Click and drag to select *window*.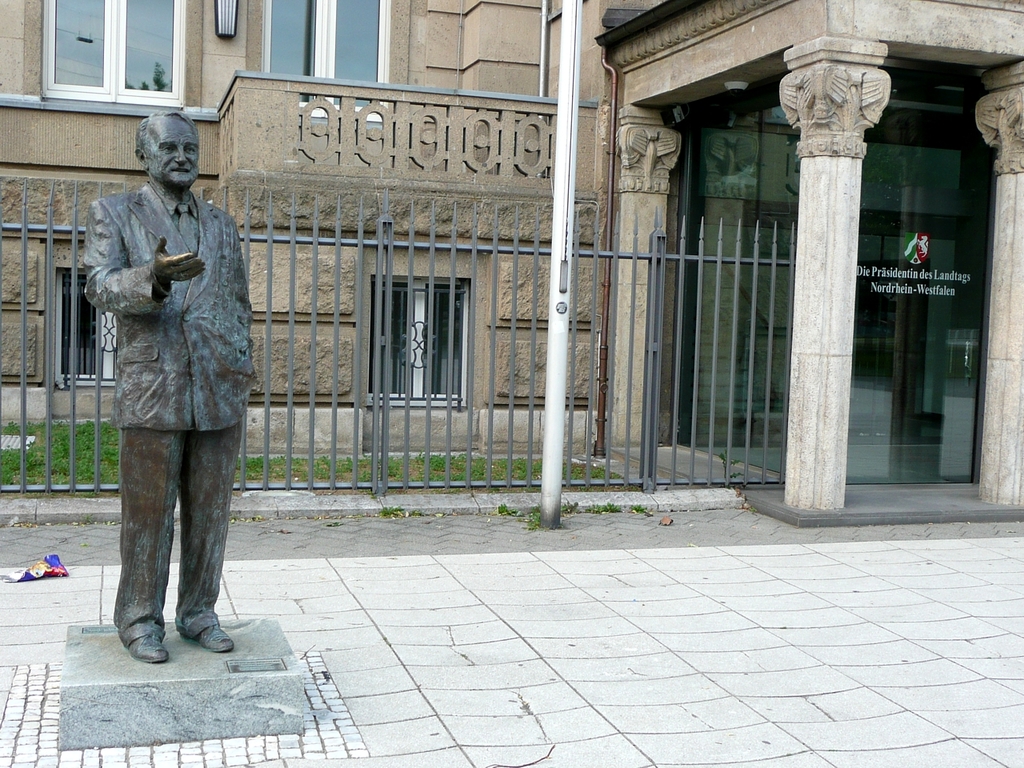
Selection: [left=59, top=266, right=114, bottom=374].
